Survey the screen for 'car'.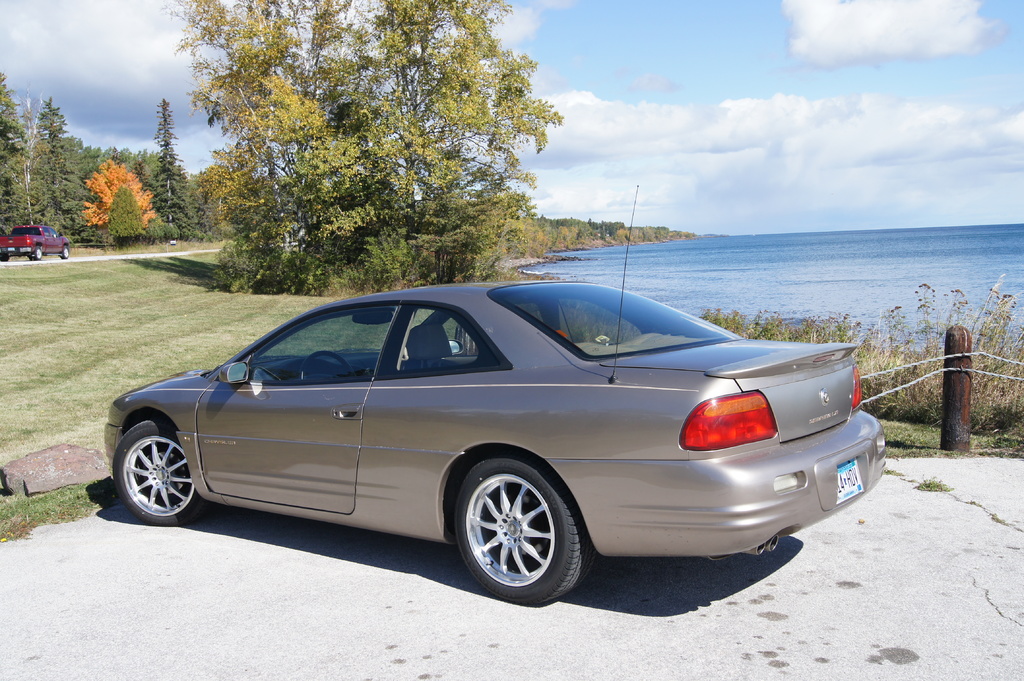
Survey found: [x1=0, y1=225, x2=73, y2=260].
